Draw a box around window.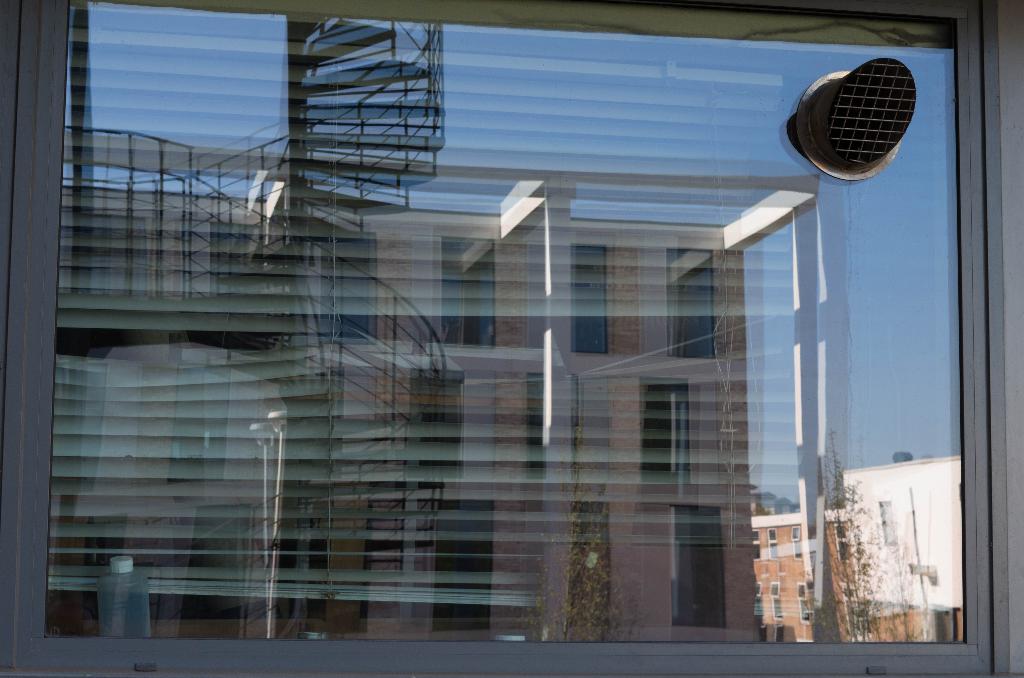
278/490/335/622.
